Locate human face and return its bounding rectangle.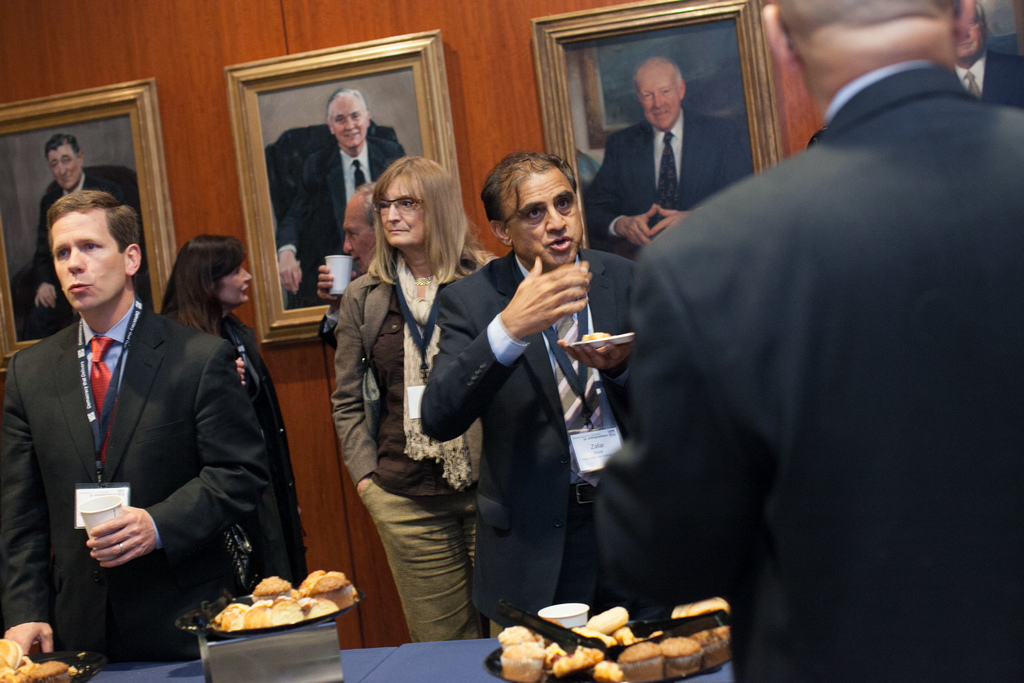
l=641, t=73, r=686, b=128.
